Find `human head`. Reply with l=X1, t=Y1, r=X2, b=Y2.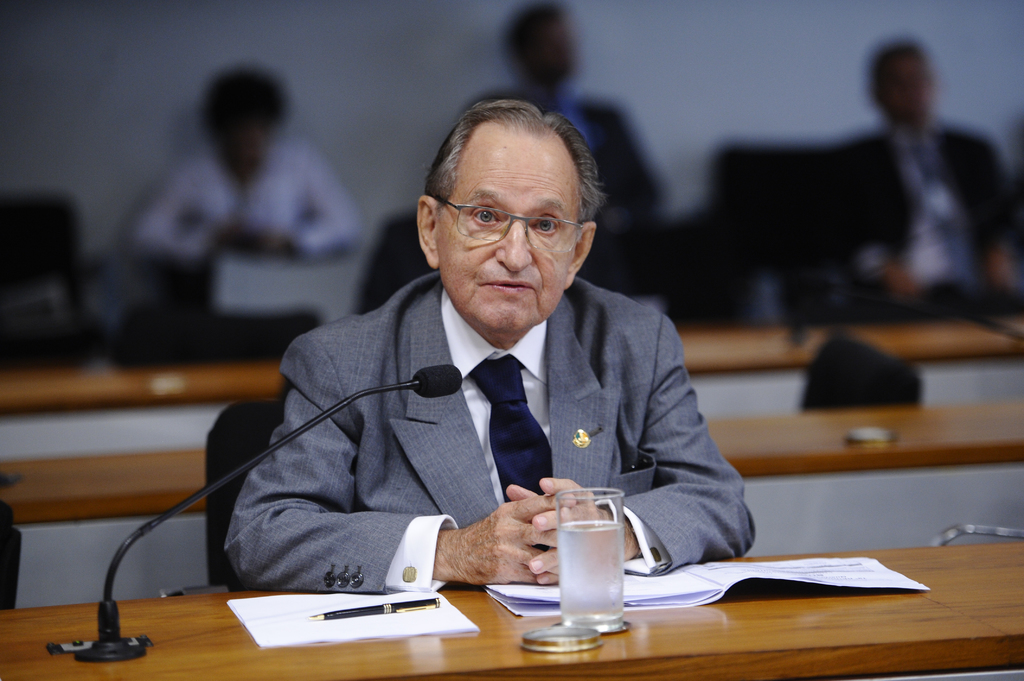
l=404, t=92, r=611, b=344.
